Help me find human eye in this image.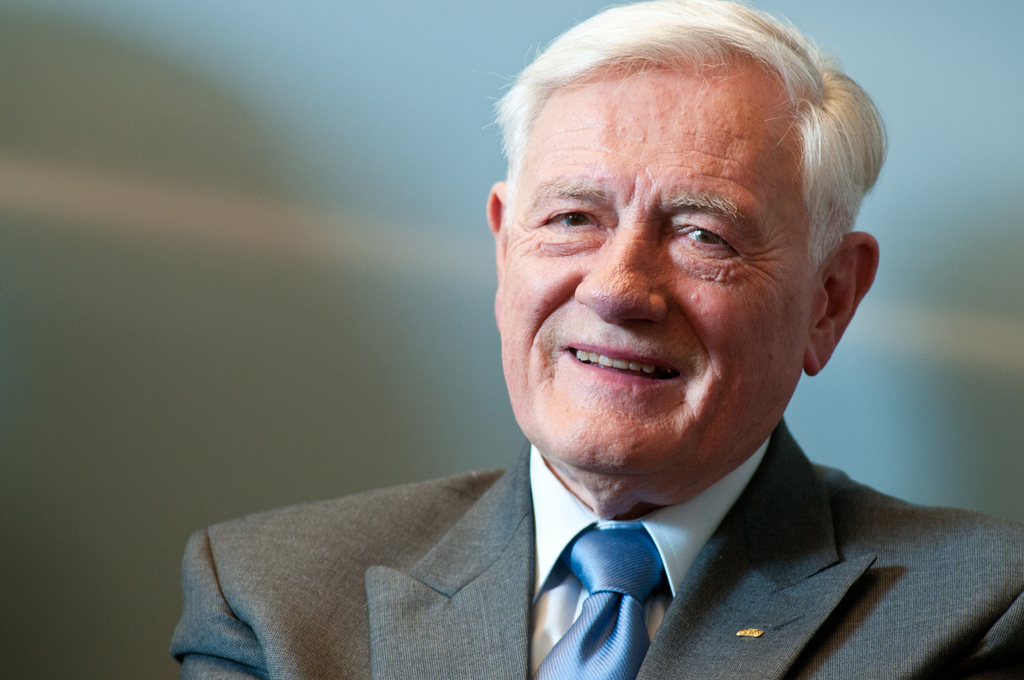
Found it: region(682, 206, 765, 272).
